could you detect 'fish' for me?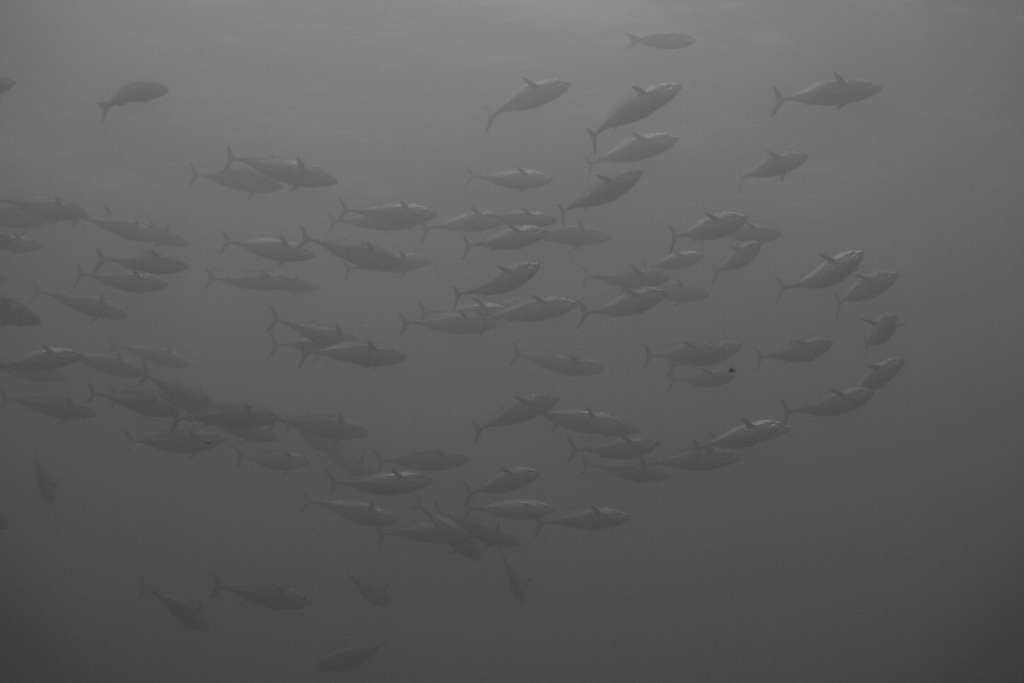
Detection result: x1=397, y1=309, x2=510, y2=343.
